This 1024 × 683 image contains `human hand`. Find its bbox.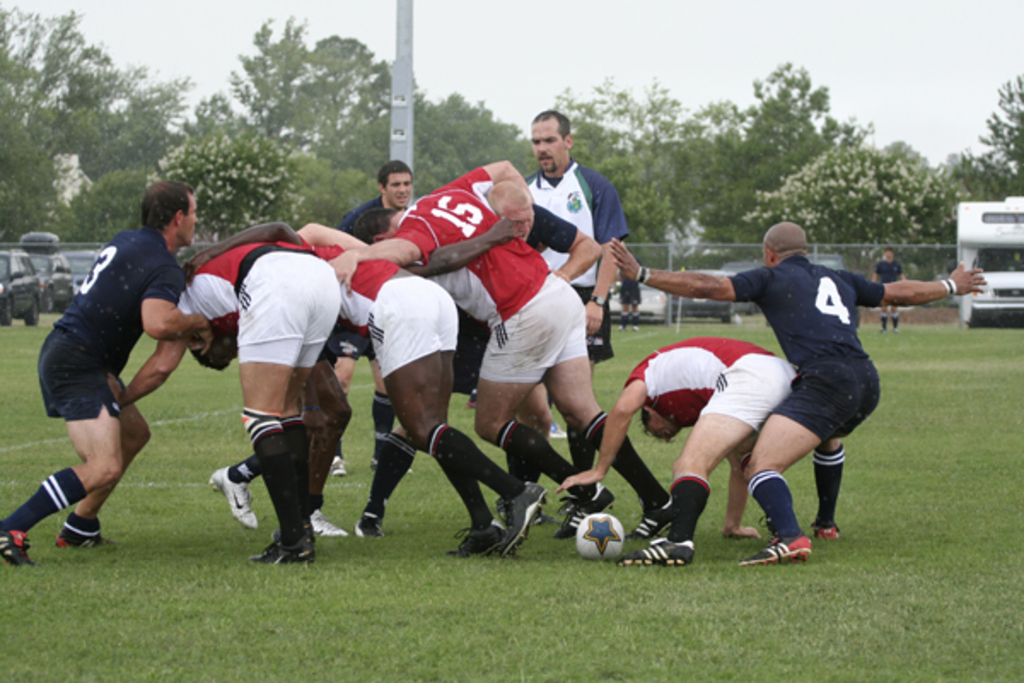
l=181, t=318, r=217, b=359.
